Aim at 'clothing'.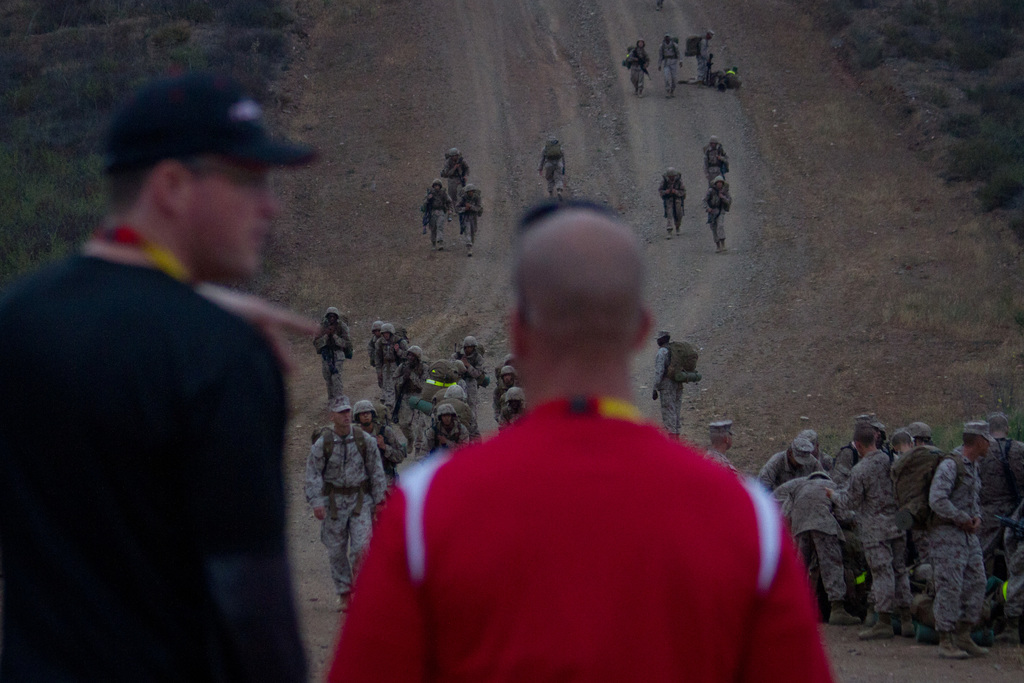
Aimed at crop(543, 151, 566, 202).
